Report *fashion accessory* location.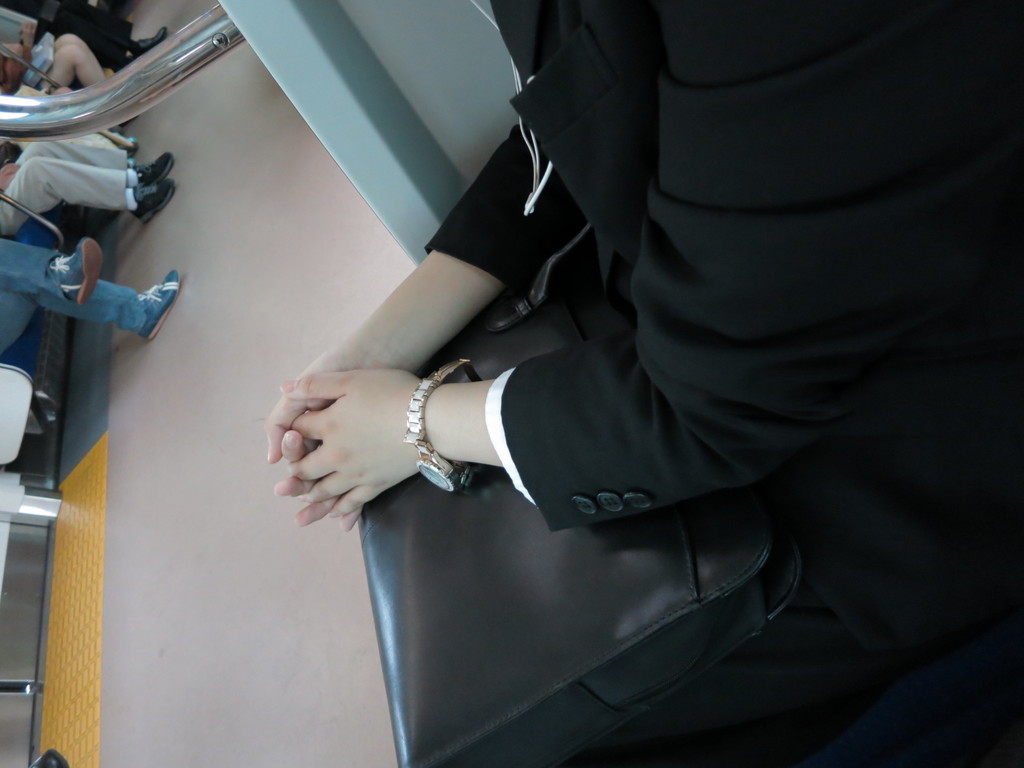
Report: [x1=134, y1=27, x2=162, y2=51].
